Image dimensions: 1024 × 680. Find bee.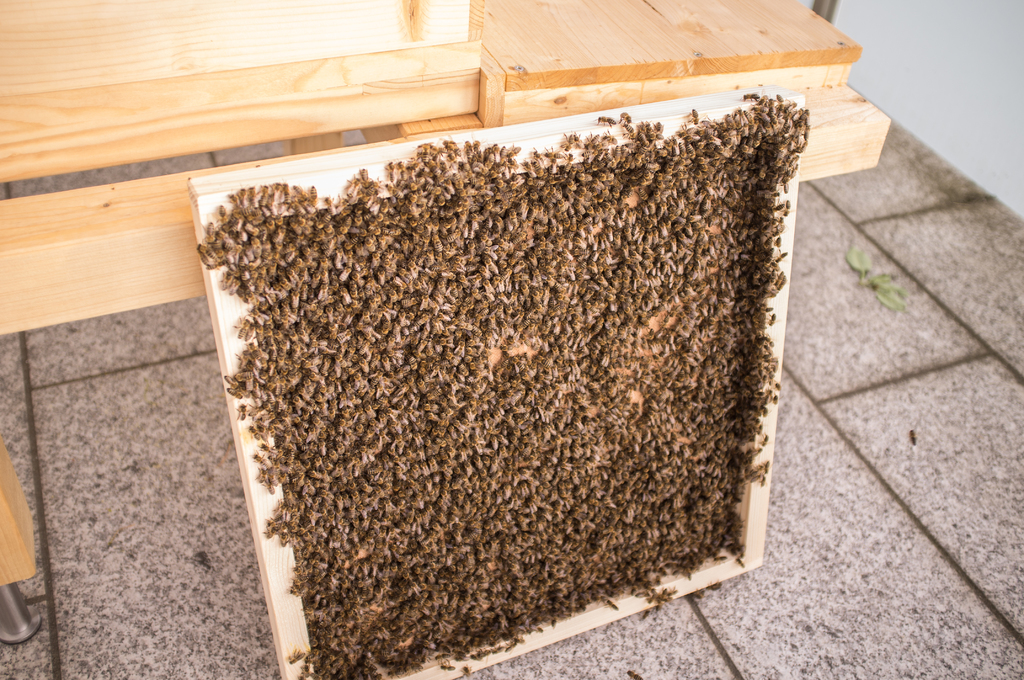
(509,259,522,273).
